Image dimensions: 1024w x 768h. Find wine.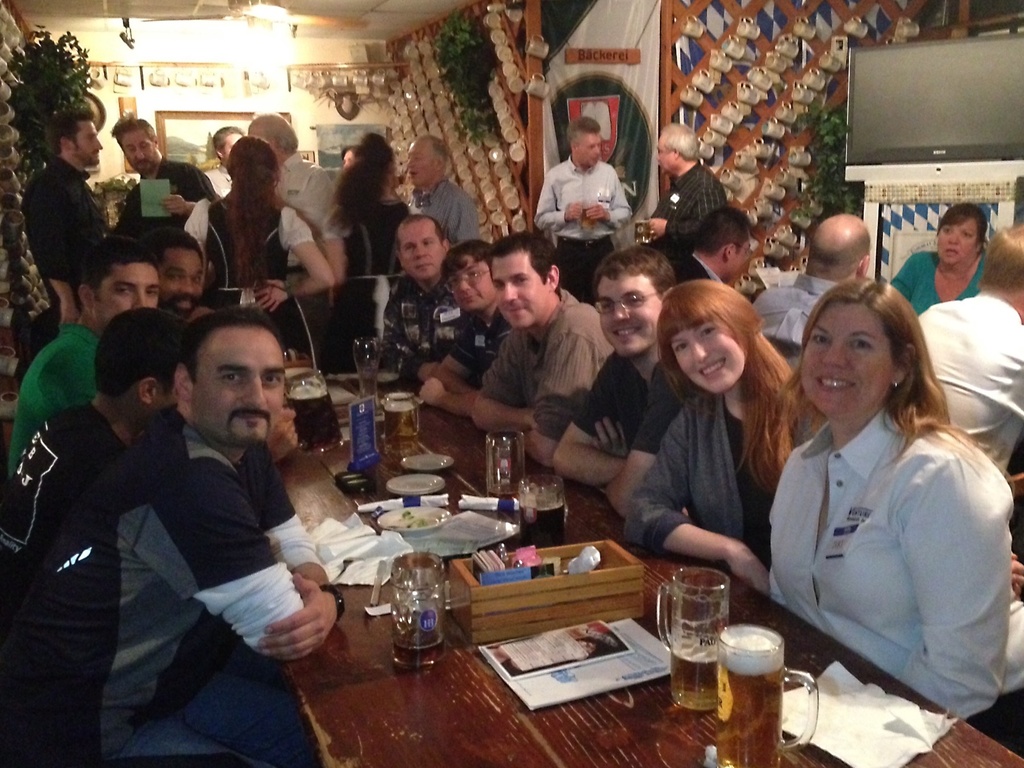
x1=662, y1=640, x2=722, y2=706.
